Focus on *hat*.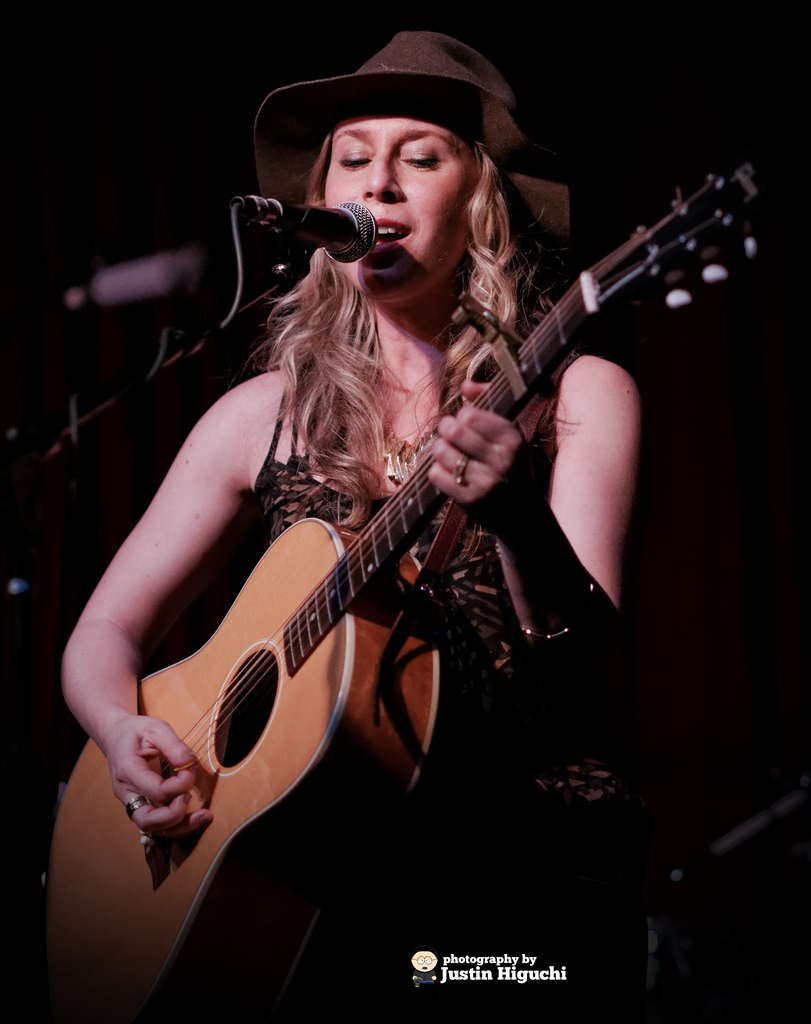
Focused at BBox(254, 30, 577, 254).
